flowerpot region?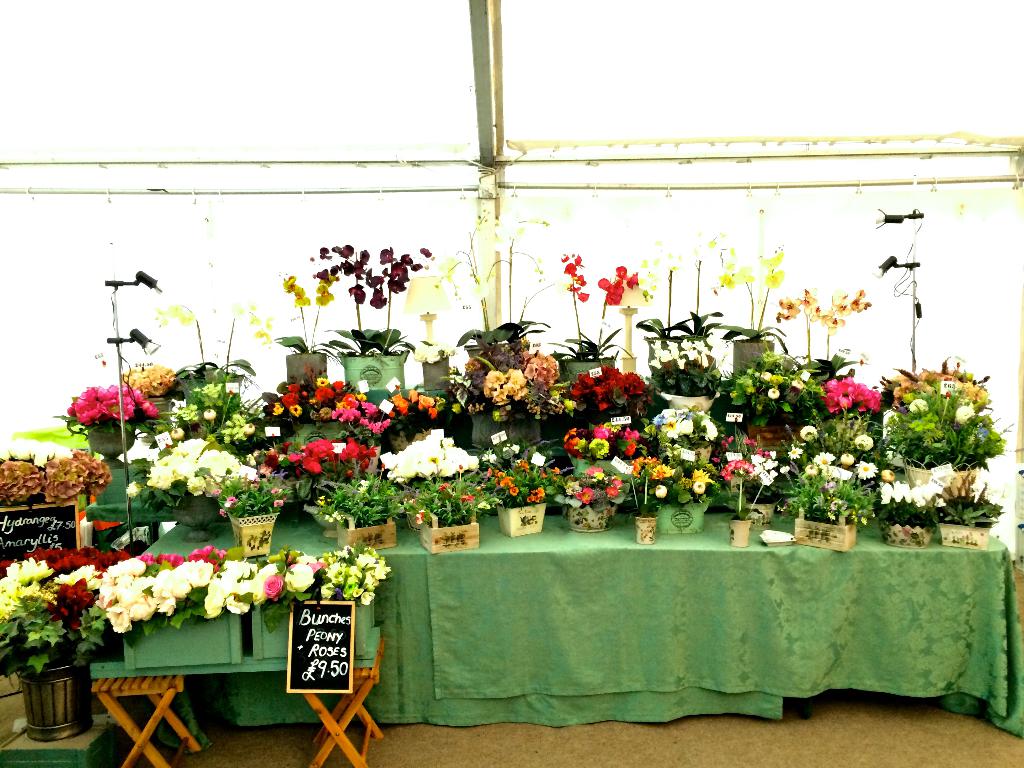
{"left": 881, "top": 516, "right": 933, "bottom": 549}
